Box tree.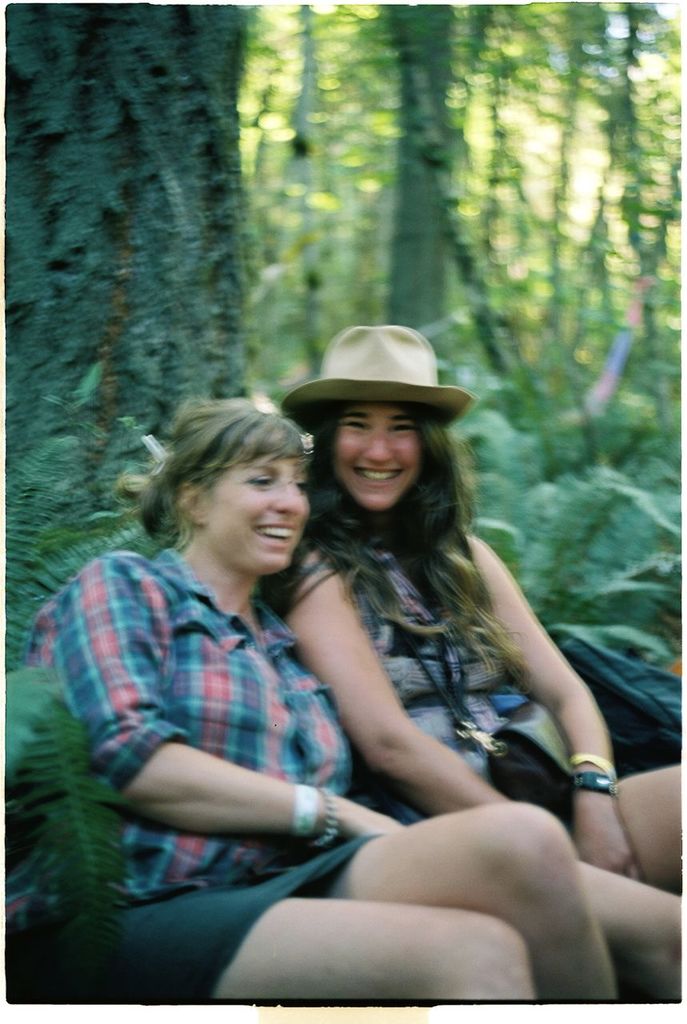
(x1=6, y1=6, x2=256, y2=512).
